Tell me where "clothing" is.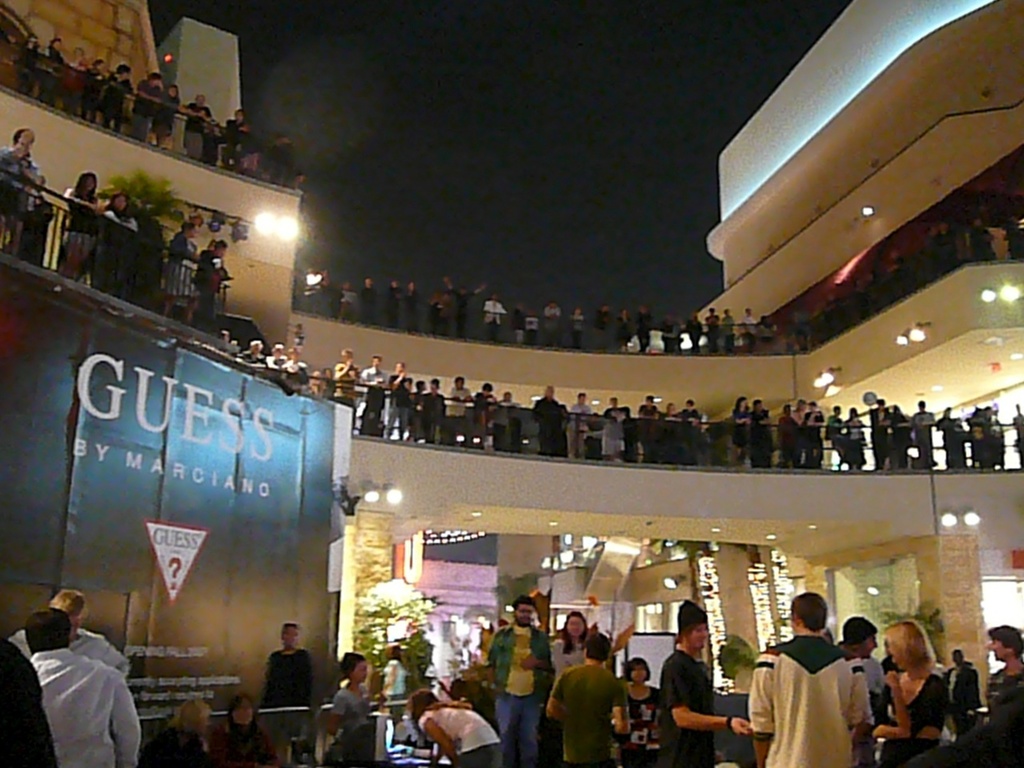
"clothing" is at <region>910, 413, 934, 469</region>.
